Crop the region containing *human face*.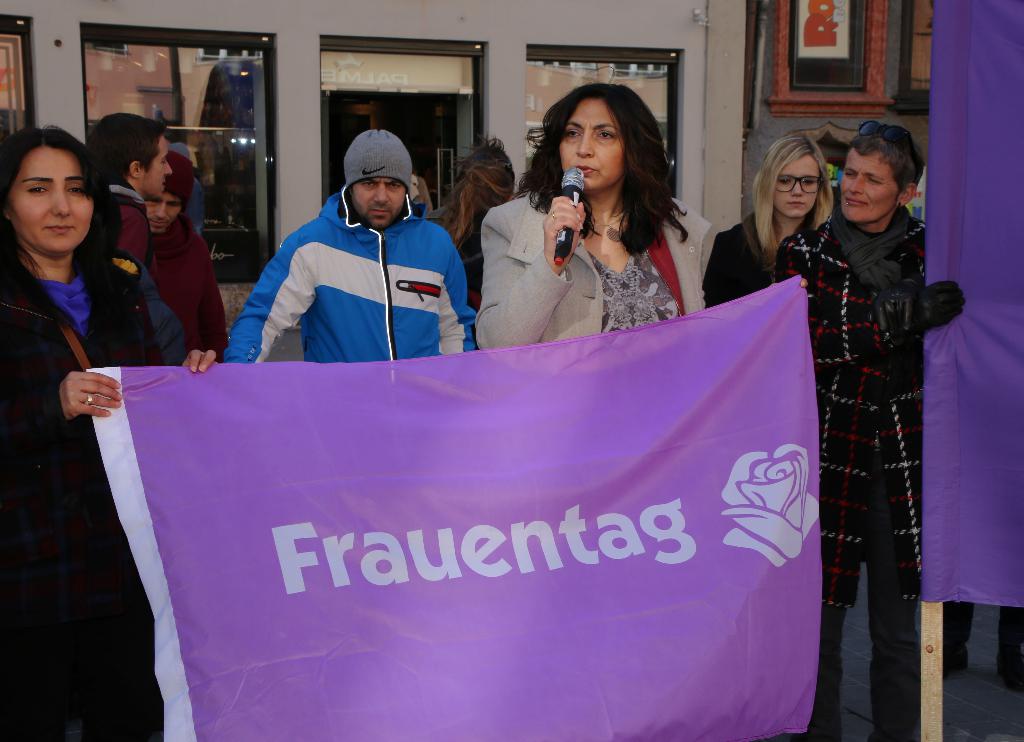
Crop region: box(842, 151, 894, 225).
